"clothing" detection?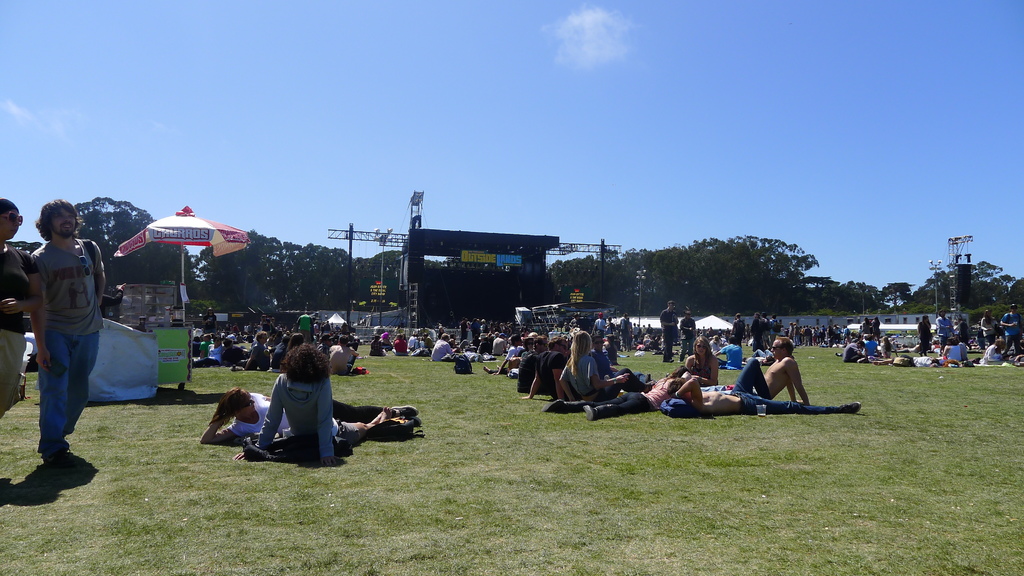
433,344,454,362
